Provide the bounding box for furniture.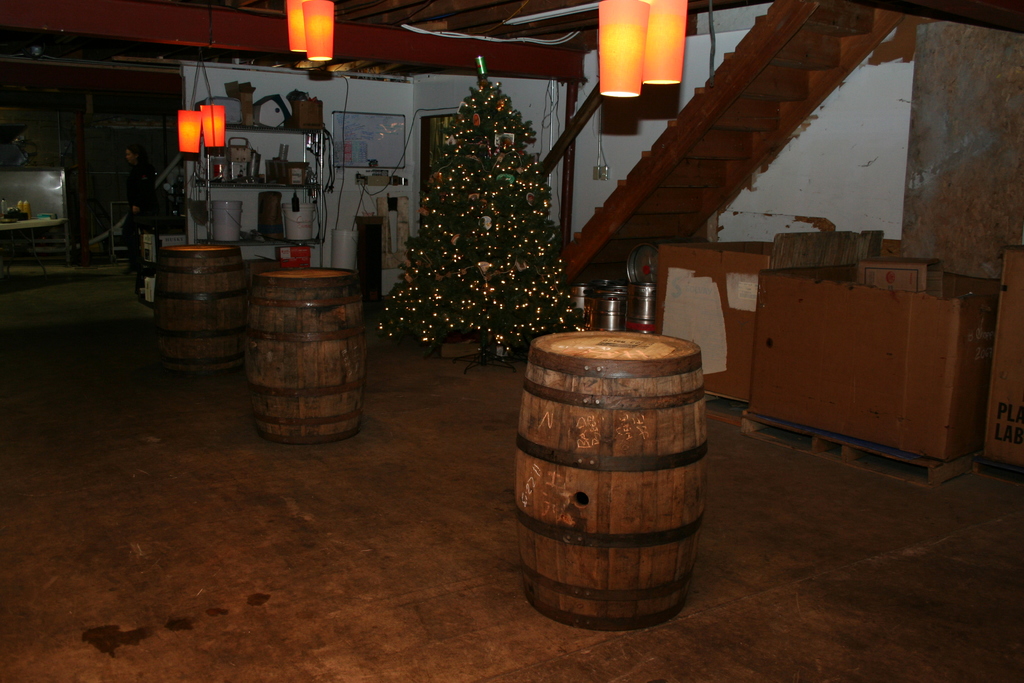
0,217,68,276.
